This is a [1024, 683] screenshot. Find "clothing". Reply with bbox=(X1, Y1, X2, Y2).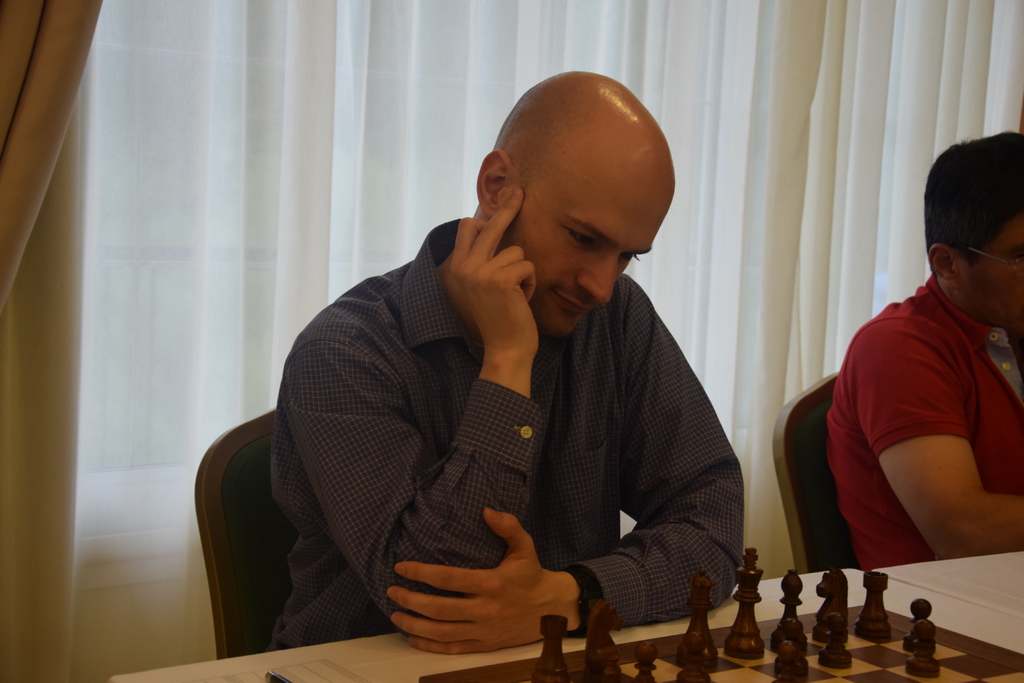
bbox=(271, 222, 744, 673).
